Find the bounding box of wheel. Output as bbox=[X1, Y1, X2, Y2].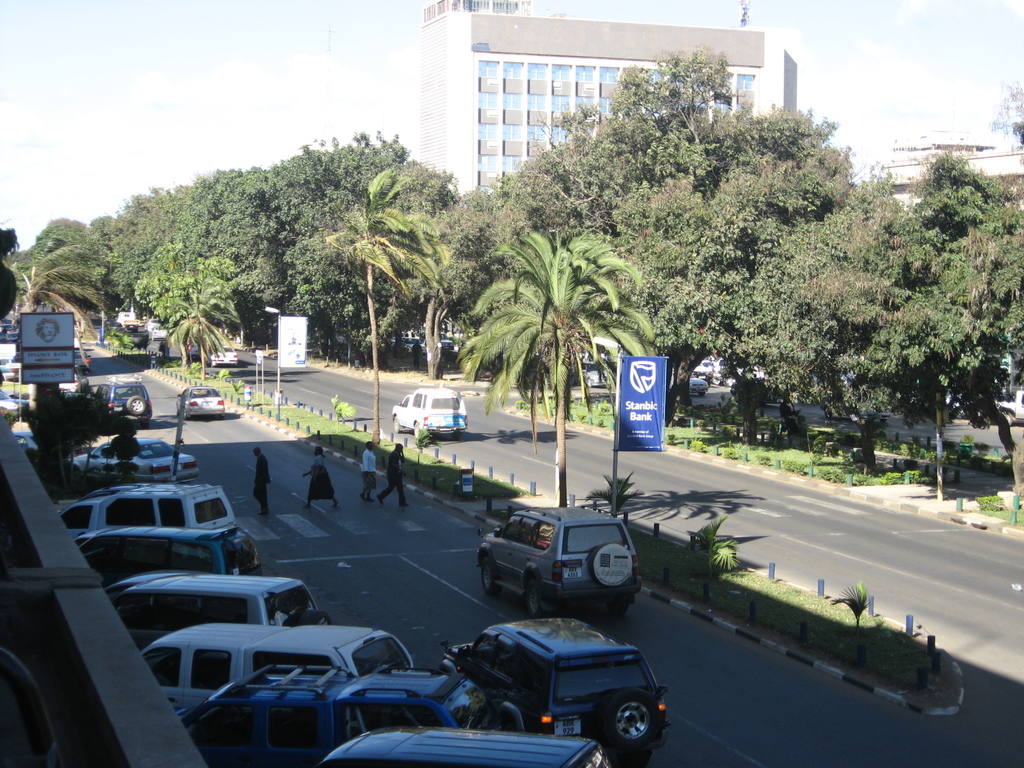
bbox=[589, 544, 639, 593].
